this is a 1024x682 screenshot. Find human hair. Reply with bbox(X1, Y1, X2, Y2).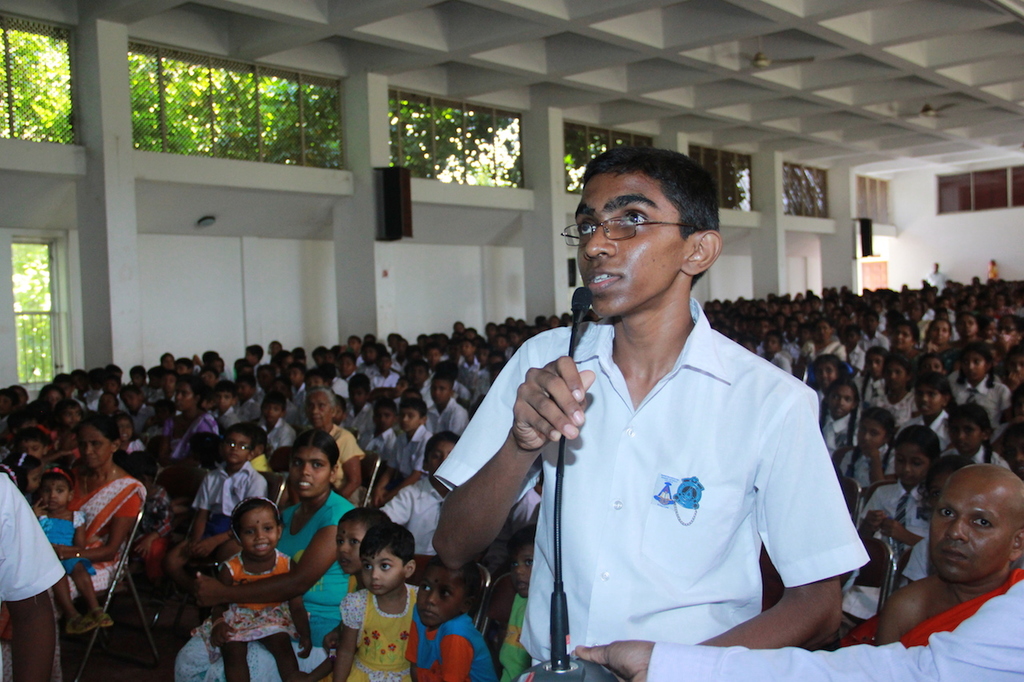
bbox(505, 523, 535, 564).
